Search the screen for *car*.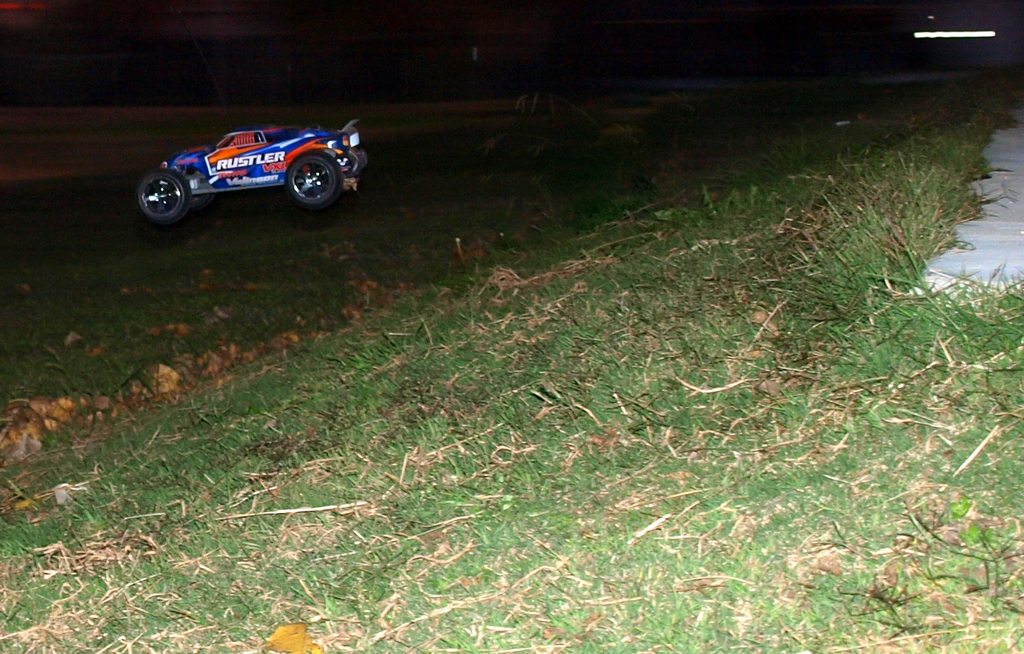
Found at <box>132,111,356,215</box>.
